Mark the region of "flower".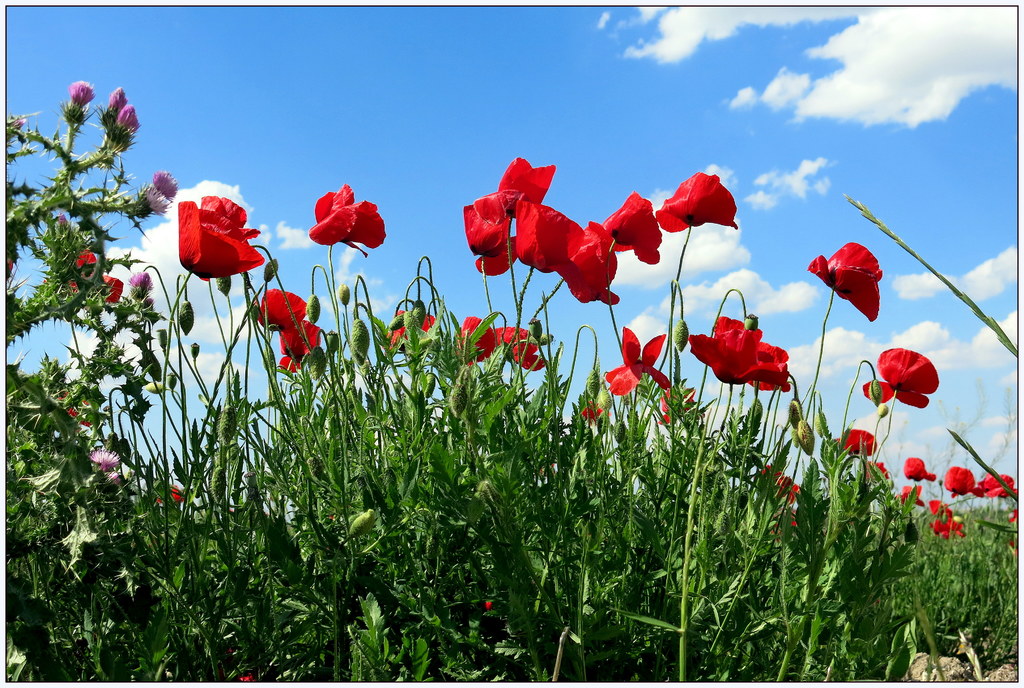
Region: crop(250, 285, 306, 327).
